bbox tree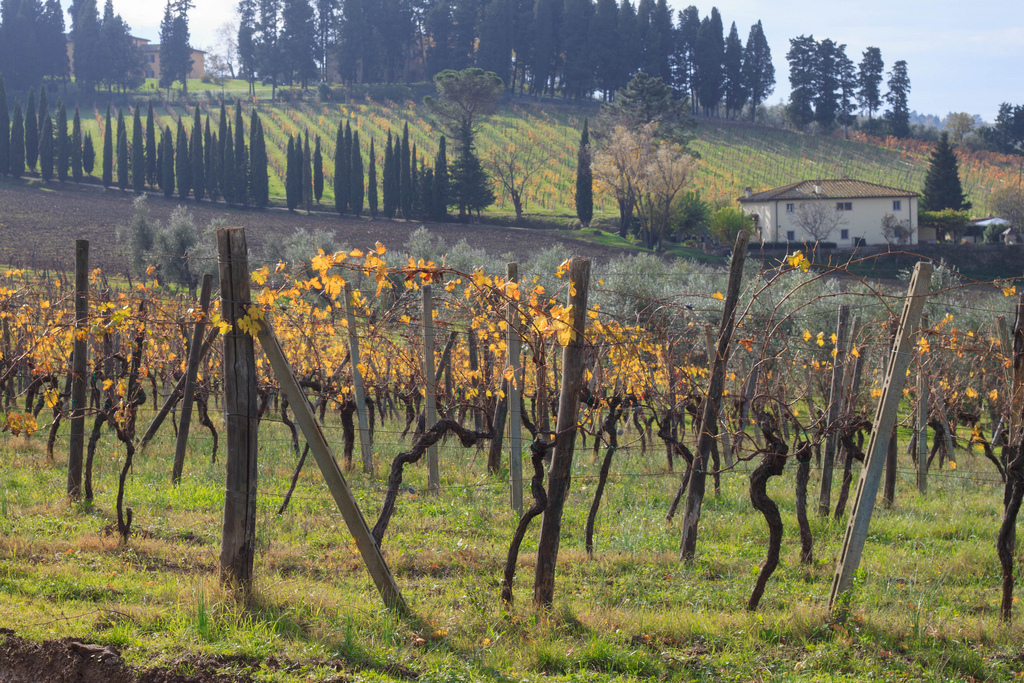
BBox(407, 0, 453, 86)
